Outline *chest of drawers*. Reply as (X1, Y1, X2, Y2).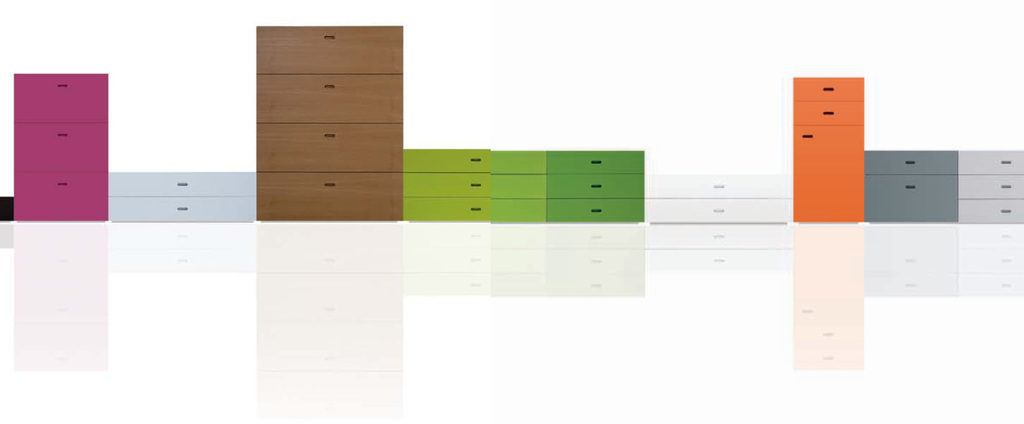
(646, 171, 792, 222).
